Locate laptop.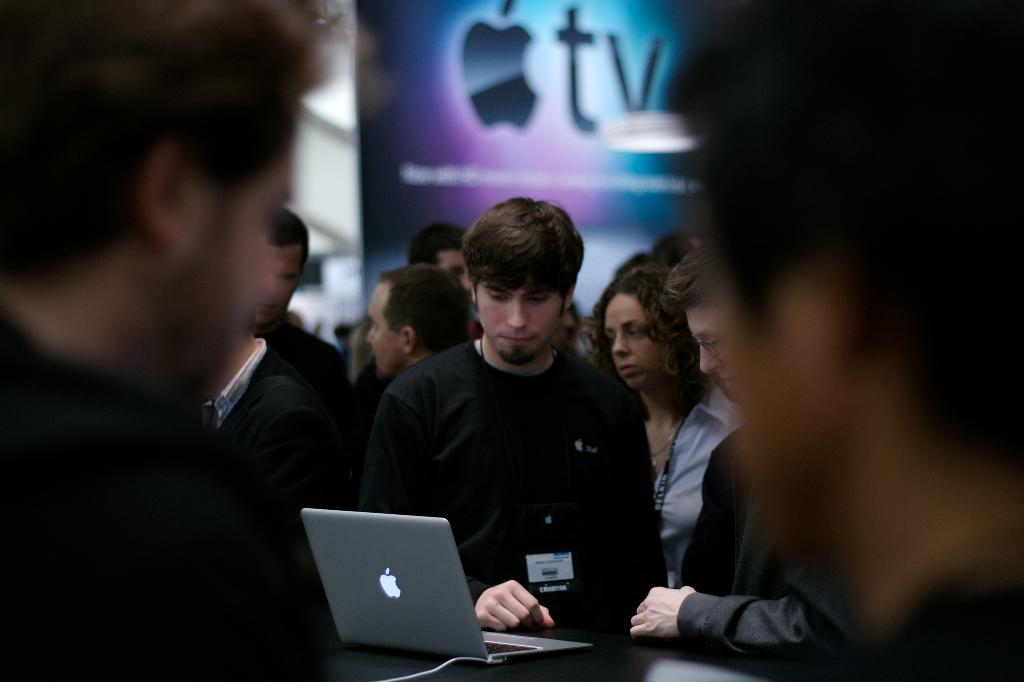
Bounding box: {"left": 298, "top": 505, "right": 584, "bottom": 665}.
